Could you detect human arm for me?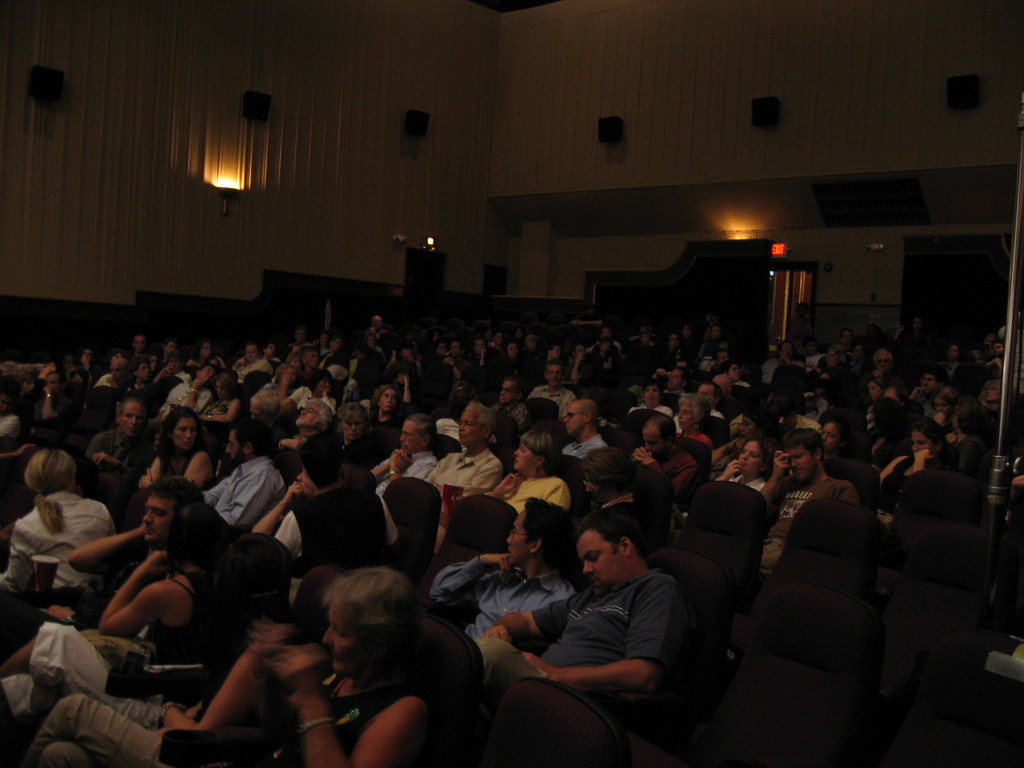
Detection result: (149,643,299,737).
